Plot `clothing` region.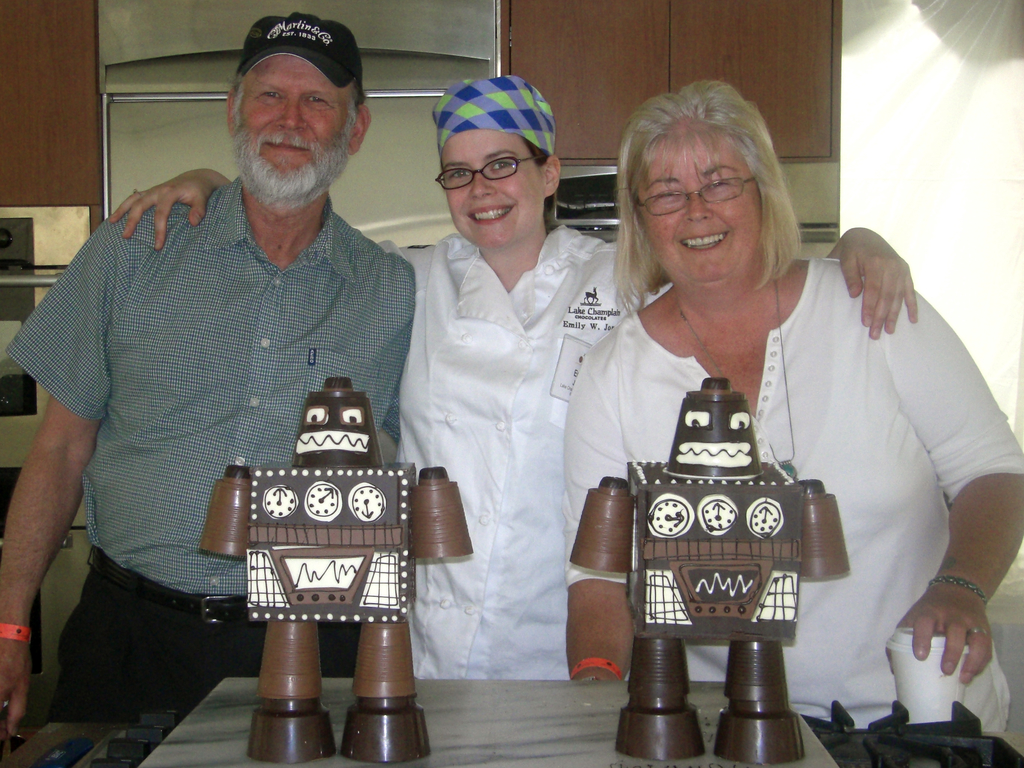
Plotted at box=[376, 230, 673, 678].
